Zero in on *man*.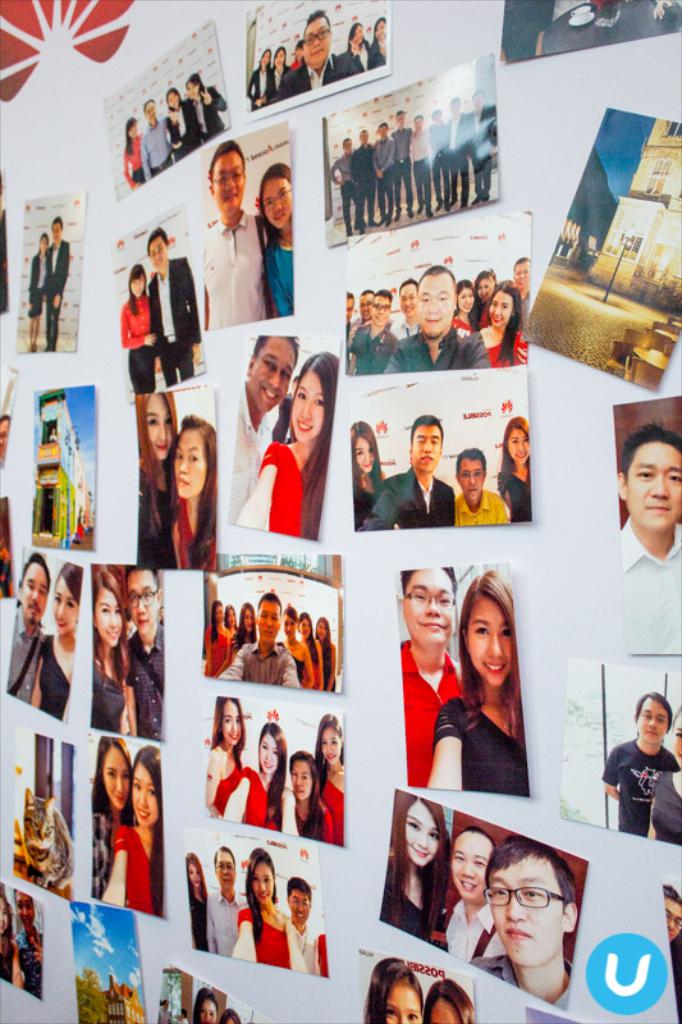
Zeroed in: l=226, t=334, r=302, b=525.
